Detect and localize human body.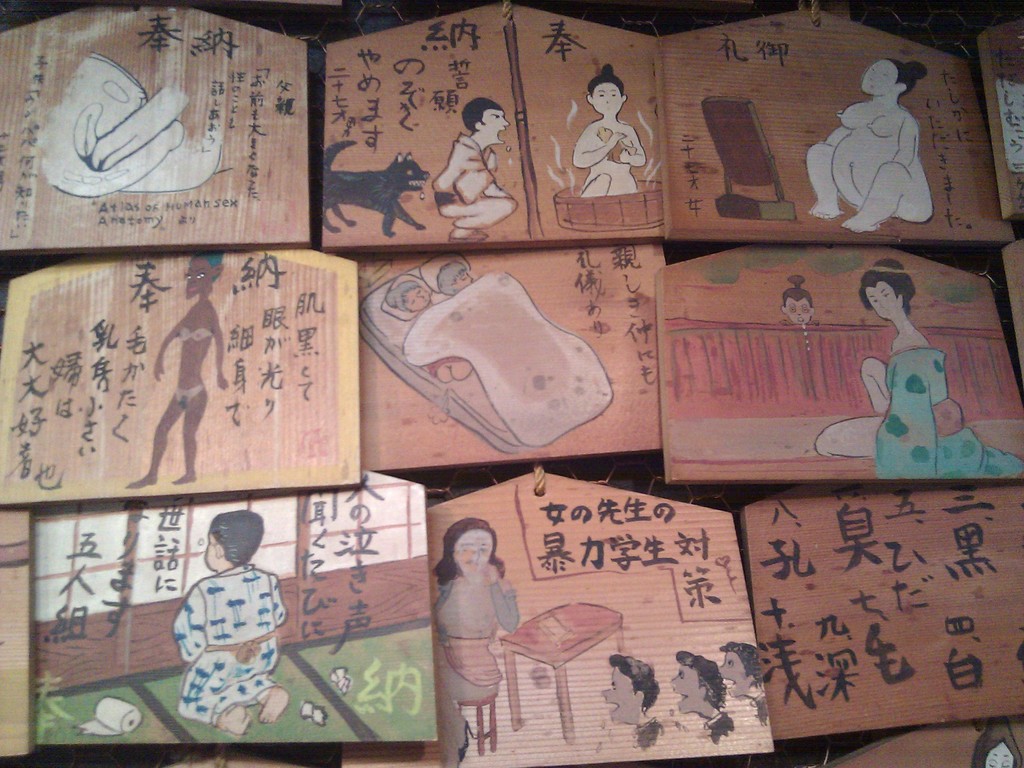
Localized at <box>806,58,936,232</box>.
